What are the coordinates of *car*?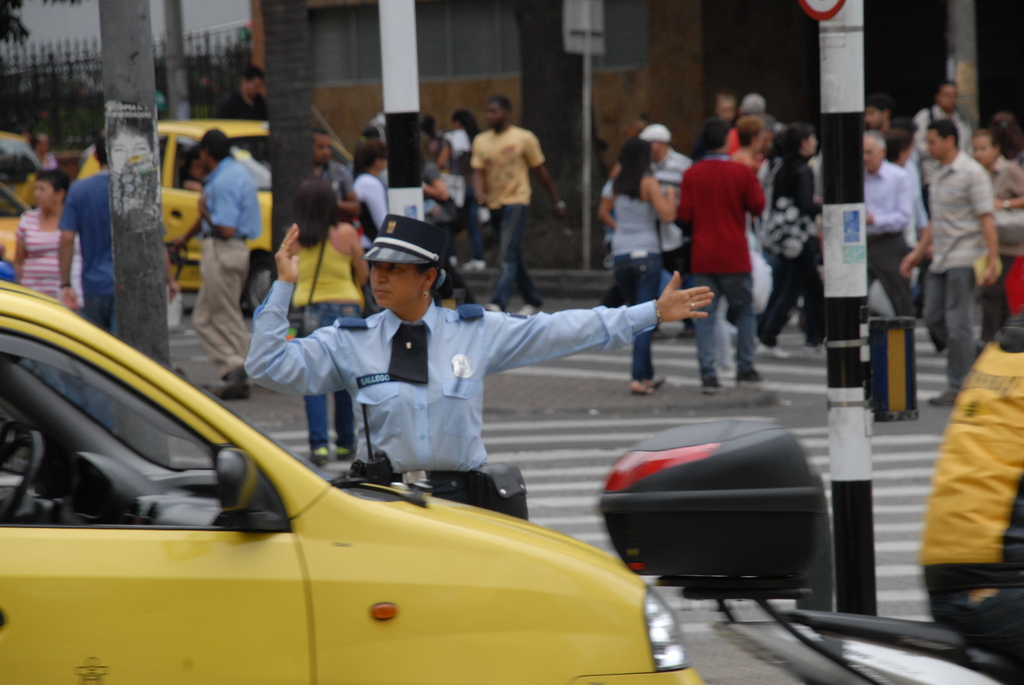
(left=0, top=180, right=32, bottom=269).
